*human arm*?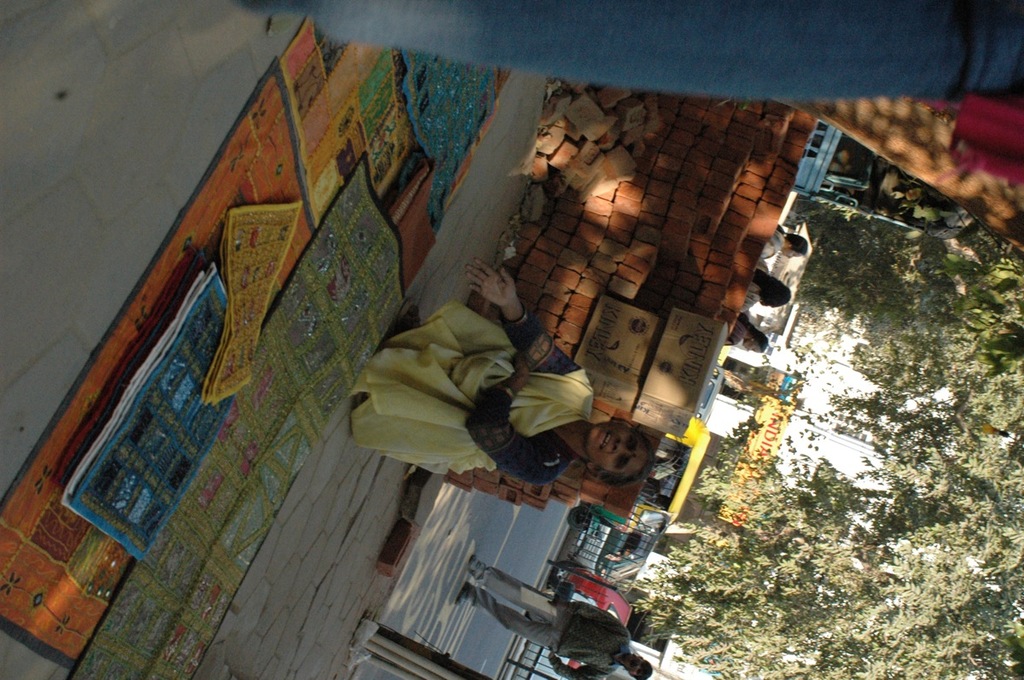
rect(549, 599, 631, 636)
